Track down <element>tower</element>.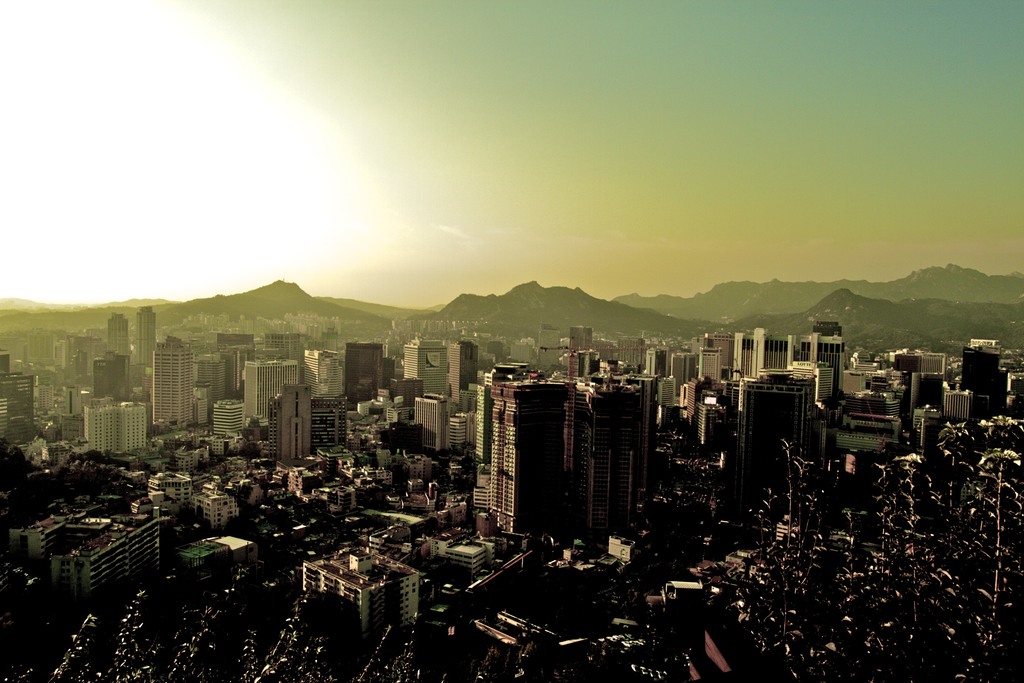
Tracked to rect(102, 315, 135, 368).
